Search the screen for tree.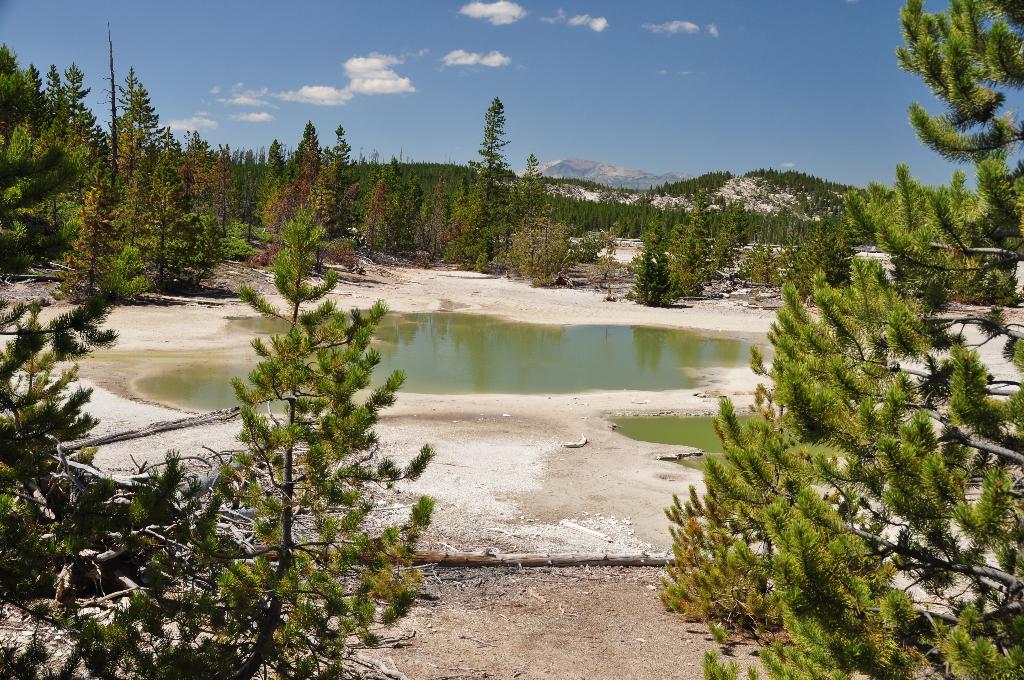
Found at (left=518, top=152, right=551, bottom=203).
